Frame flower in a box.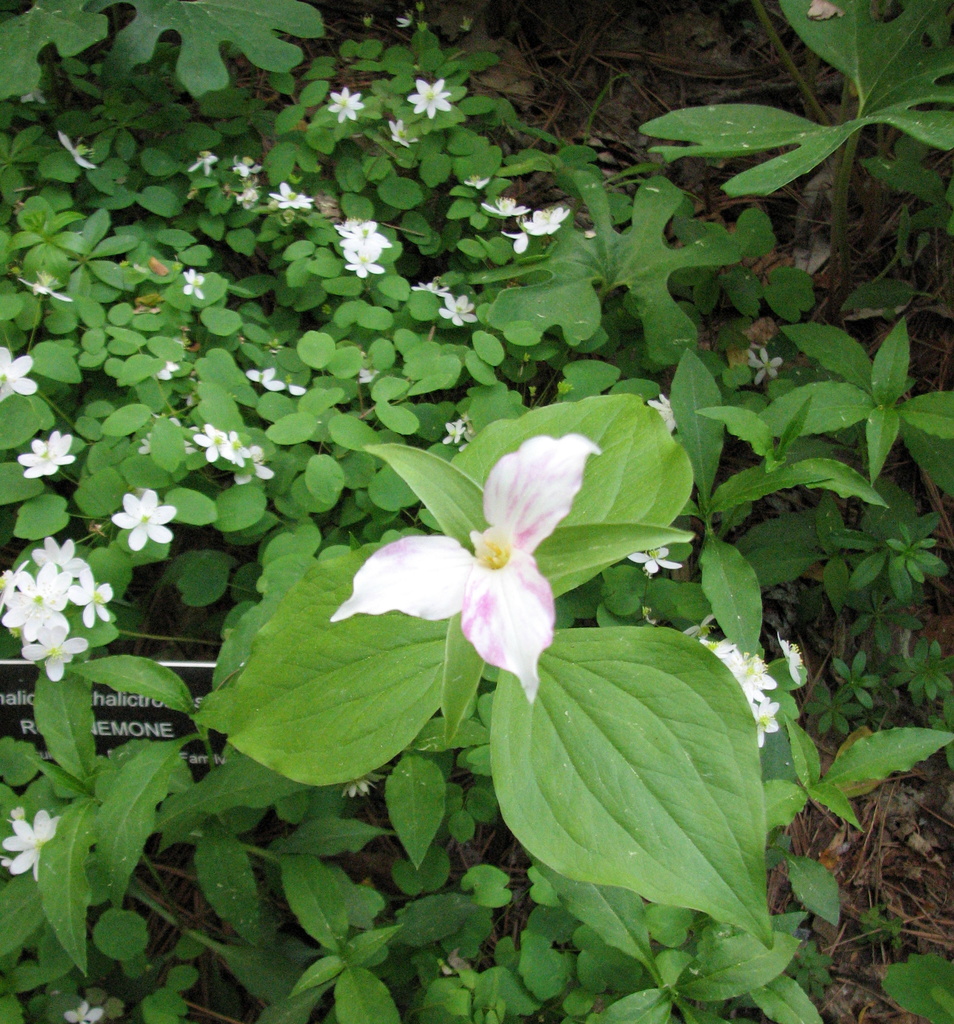
<box>408,281,448,295</box>.
